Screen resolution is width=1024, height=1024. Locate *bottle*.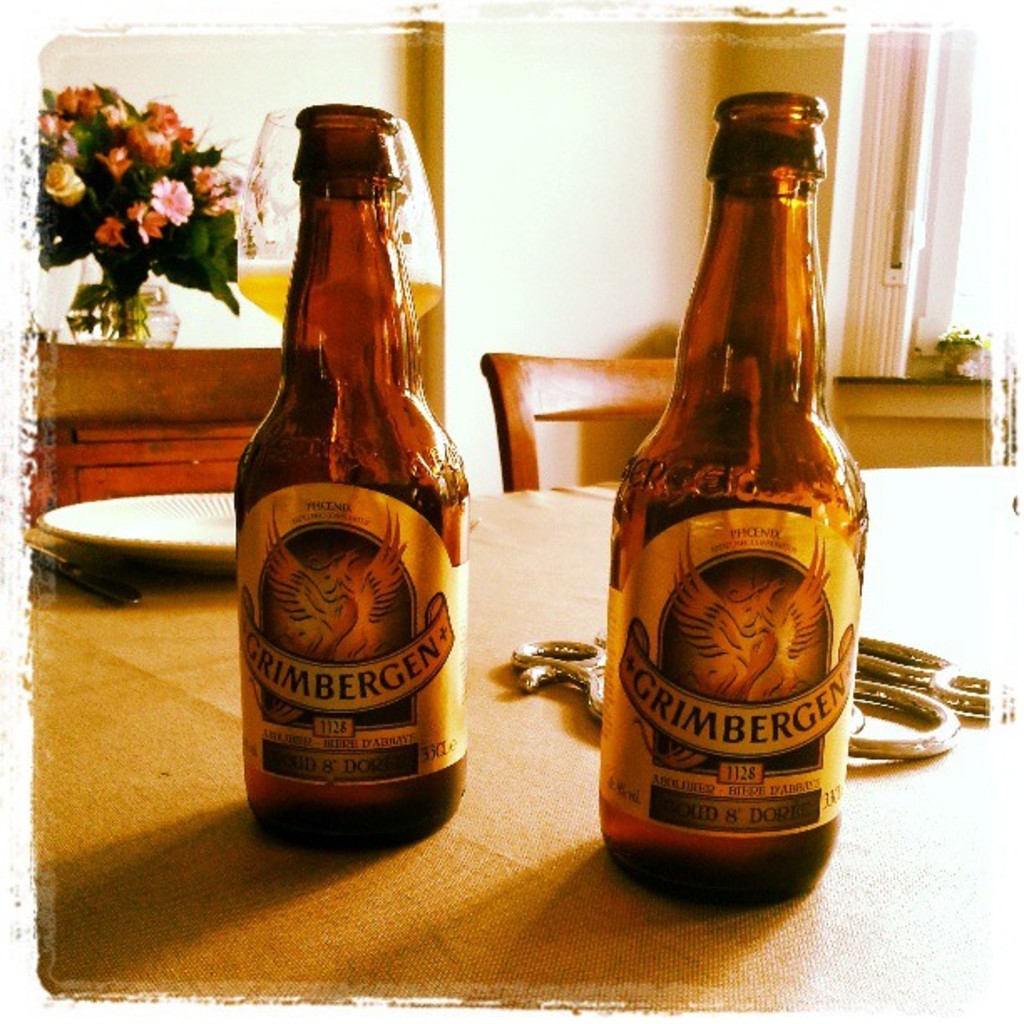
231/105/463/850.
